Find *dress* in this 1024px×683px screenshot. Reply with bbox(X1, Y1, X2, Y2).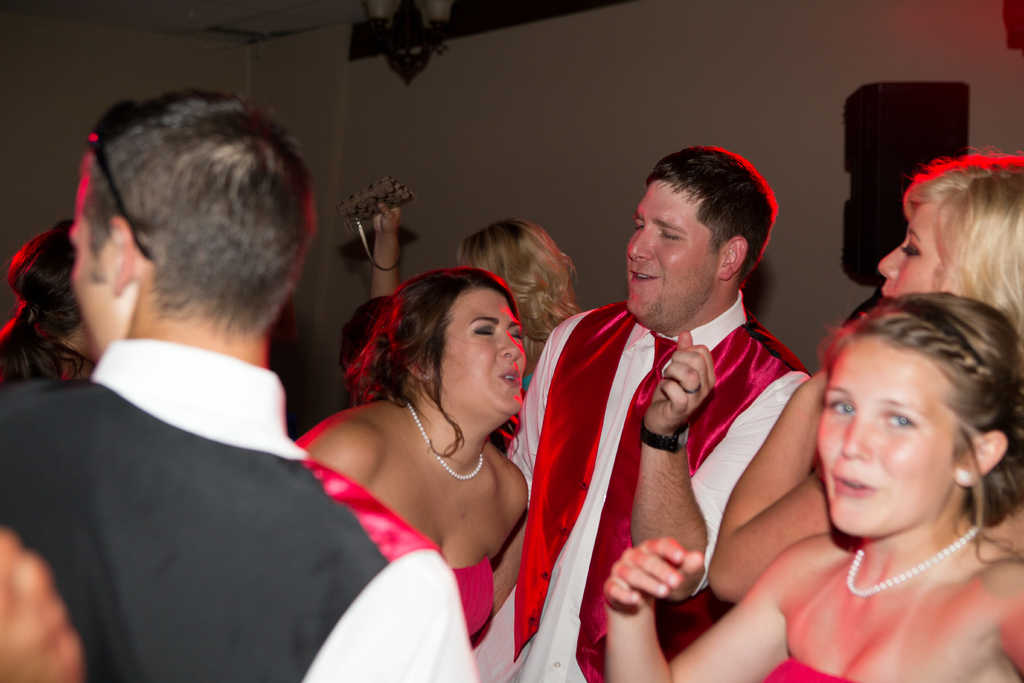
bbox(760, 659, 855, 682).
